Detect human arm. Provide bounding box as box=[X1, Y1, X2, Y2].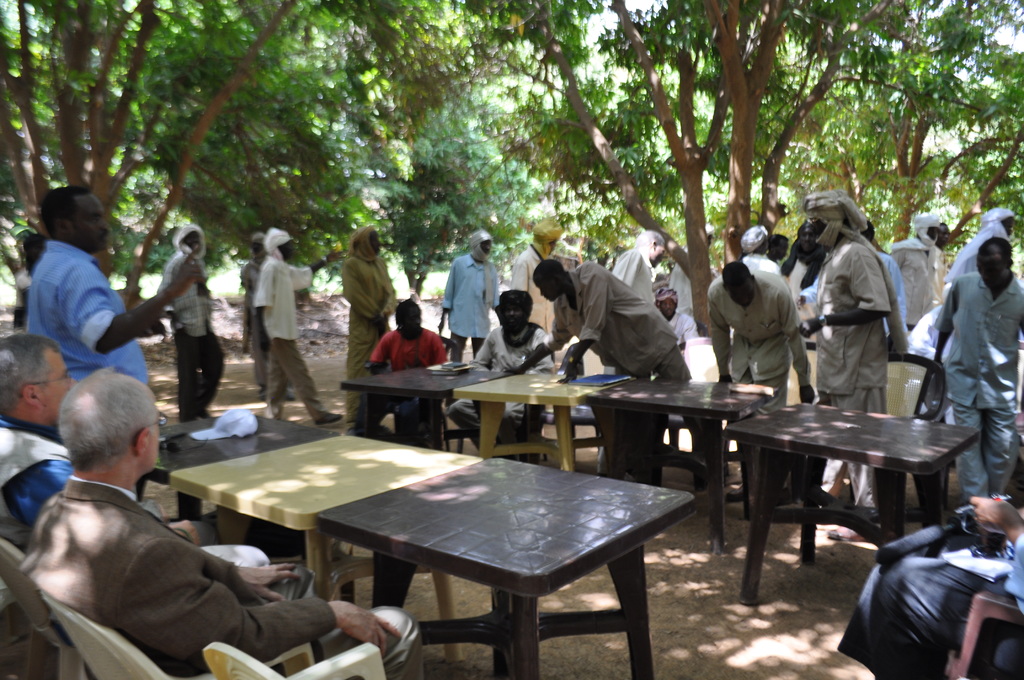
box=[436, 263, 459, 330].
